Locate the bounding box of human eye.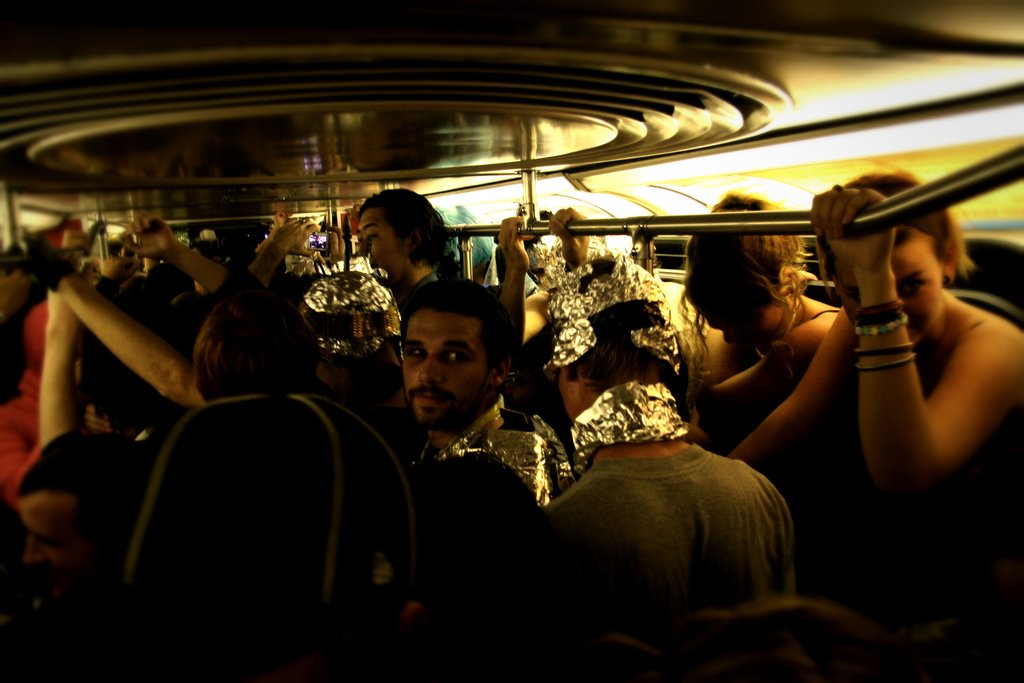
Bounding box: left=903, top=279, right=927, bottom=298.
